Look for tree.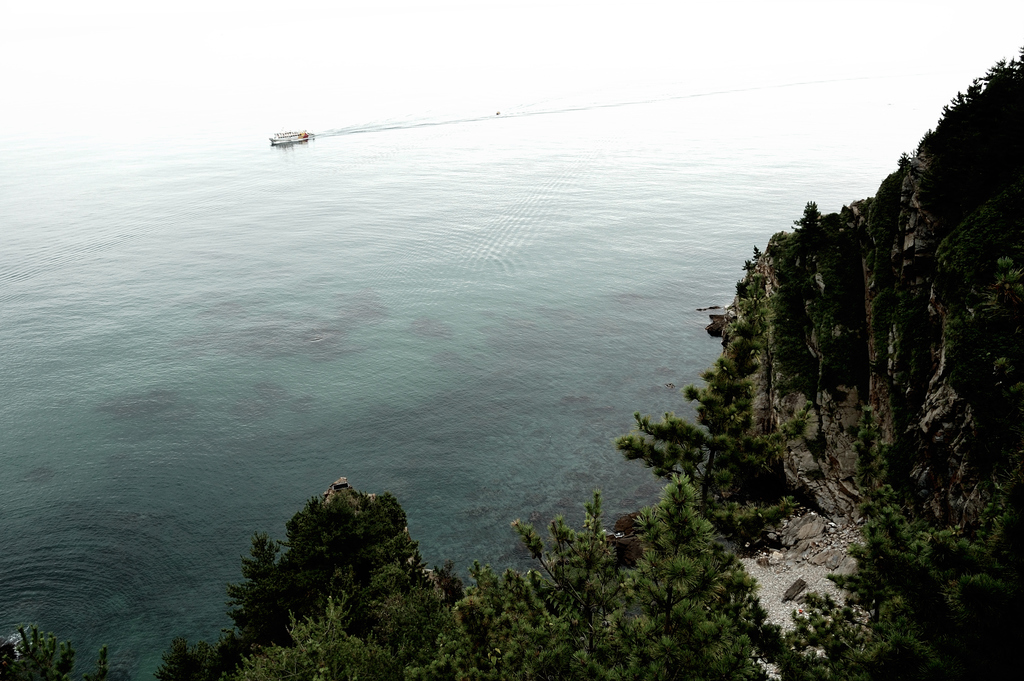
Found: 150, 634, 209, 680.
